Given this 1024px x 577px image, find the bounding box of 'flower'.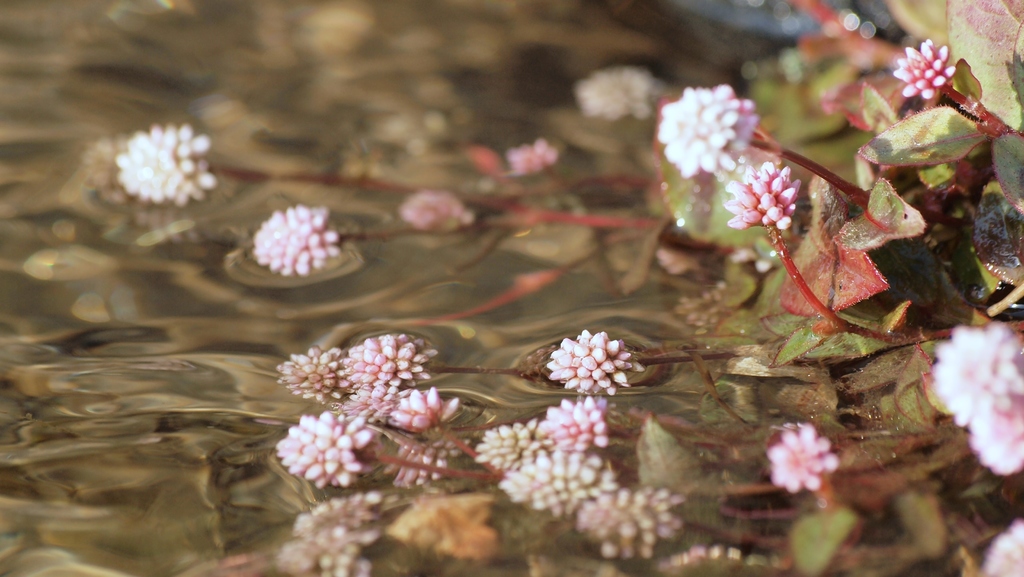
left=896, top=37, right=957, bottom=97.
